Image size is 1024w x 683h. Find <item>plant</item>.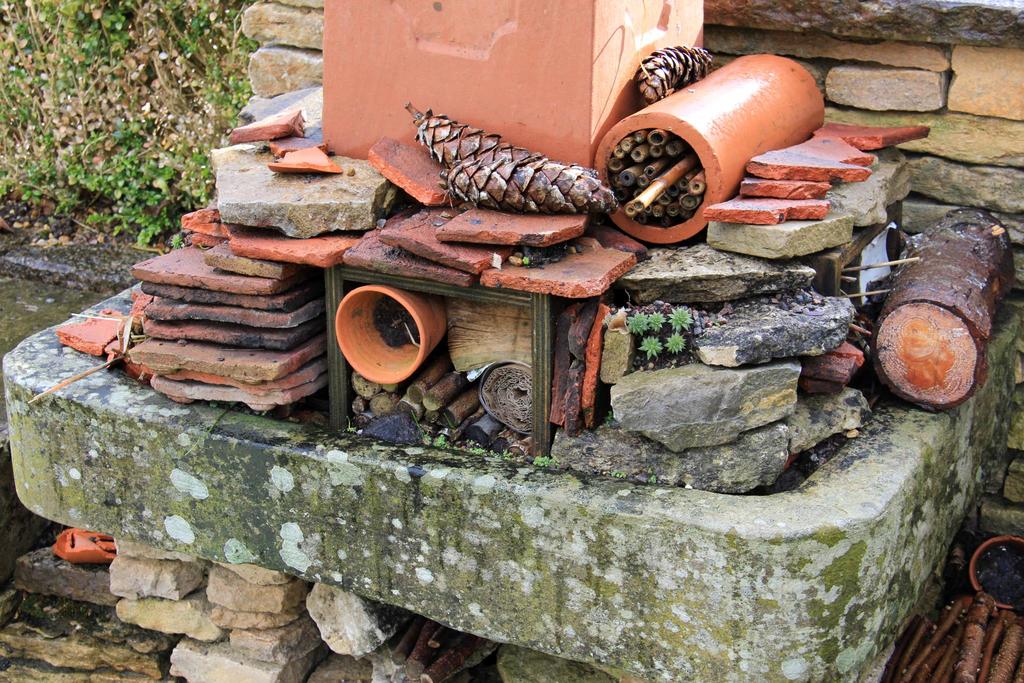
(x1=431, y1=427, x2=451, y2=450).
